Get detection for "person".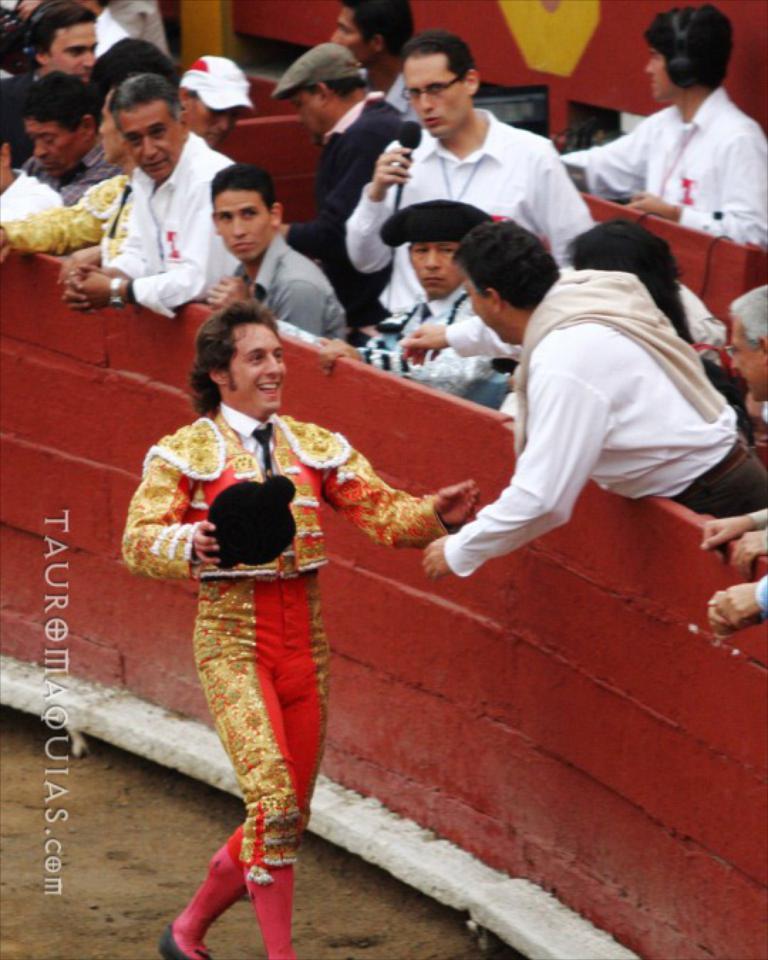
Detection: select_region(452, 169, 740, 619).
